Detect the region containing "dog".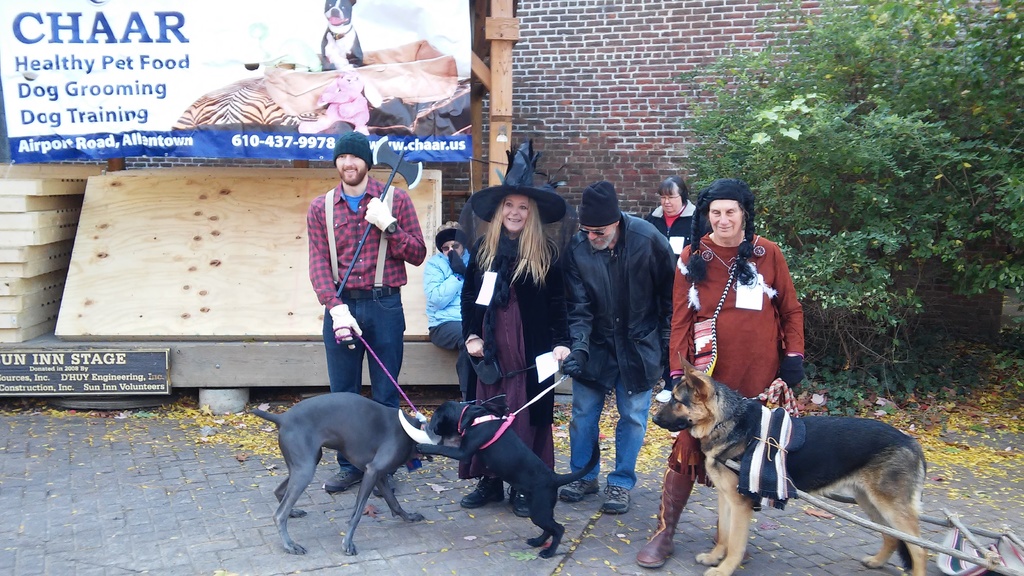
l=323, t=0, r=364, b=72.
